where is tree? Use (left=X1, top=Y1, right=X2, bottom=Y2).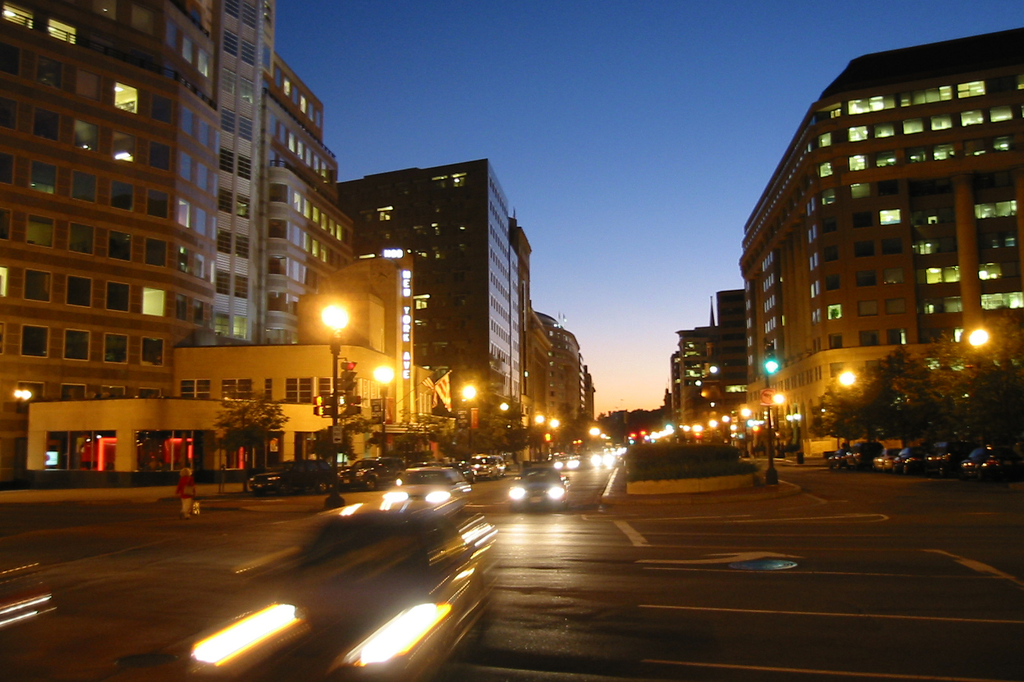
(left=316, top=420, right=351, bottom=464).
